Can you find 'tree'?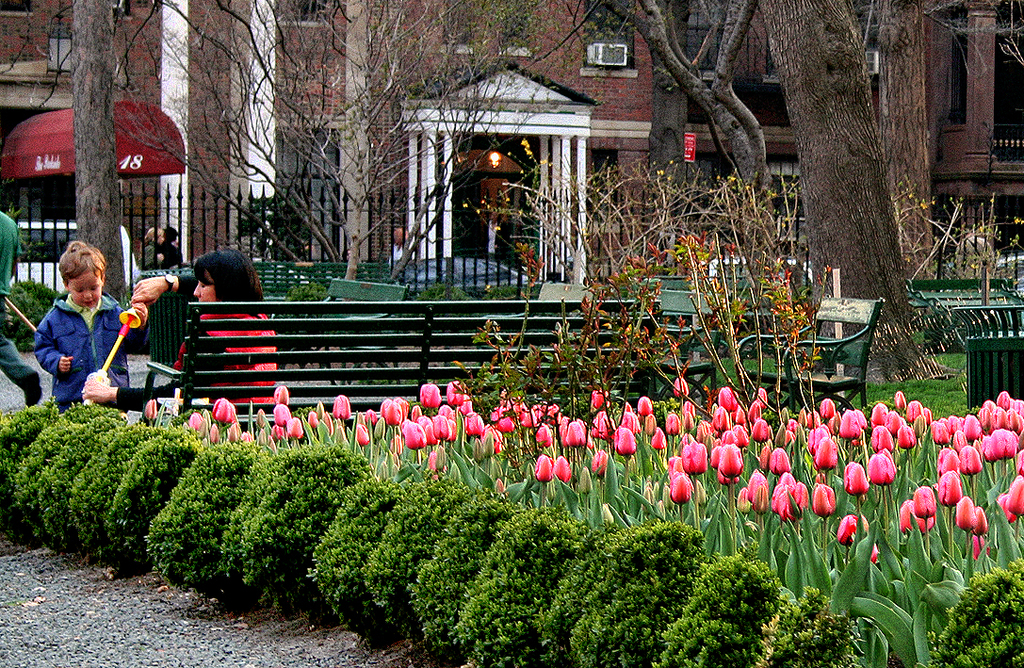
Yes, bounding box: <bbox>387, 0, 723, 263</bbox>.
